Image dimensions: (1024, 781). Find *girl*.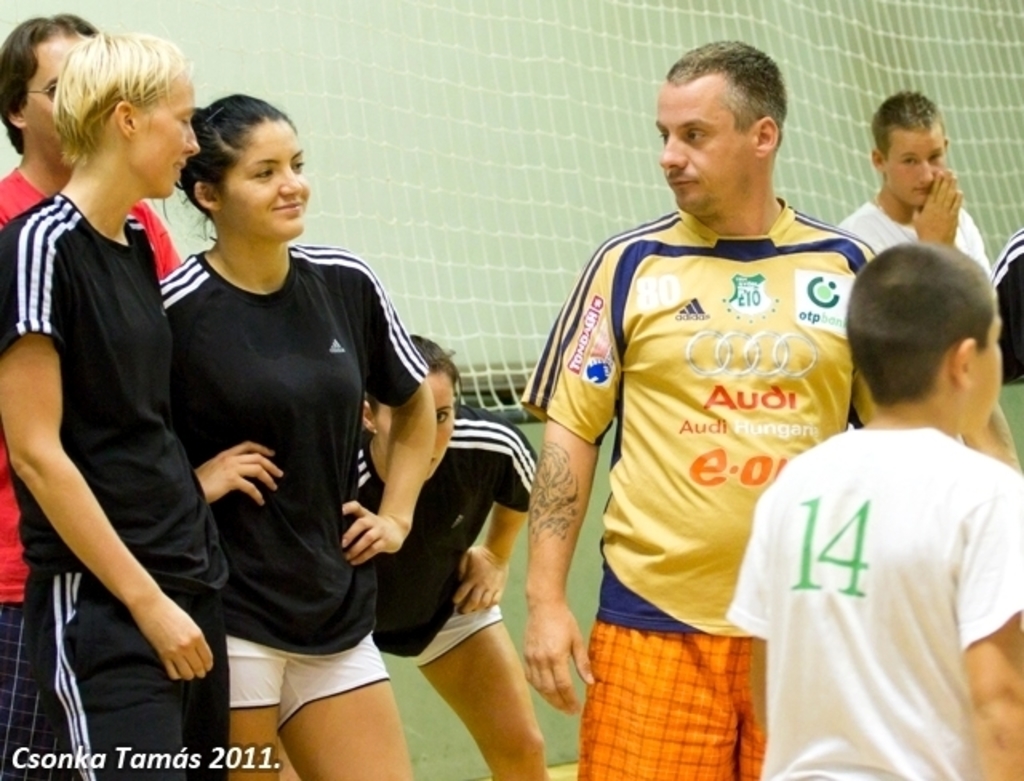
left=155, top=90, right=435, bottom=779.
